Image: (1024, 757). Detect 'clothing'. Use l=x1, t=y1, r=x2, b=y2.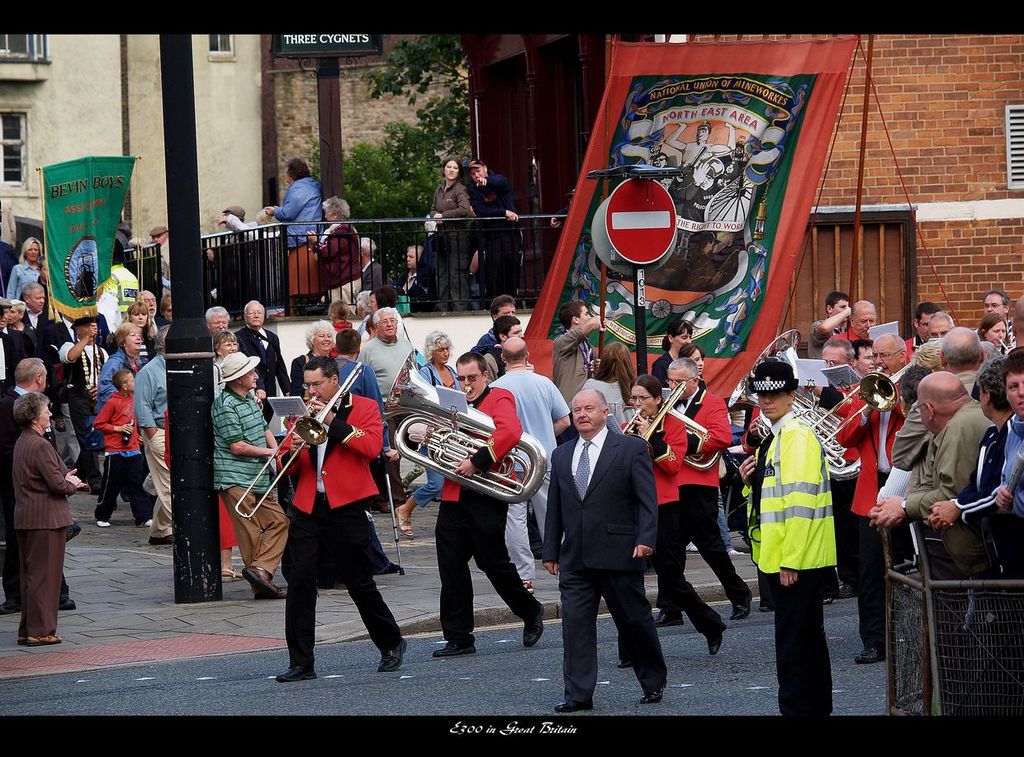
l=277, t=380, r=390, b=677.
